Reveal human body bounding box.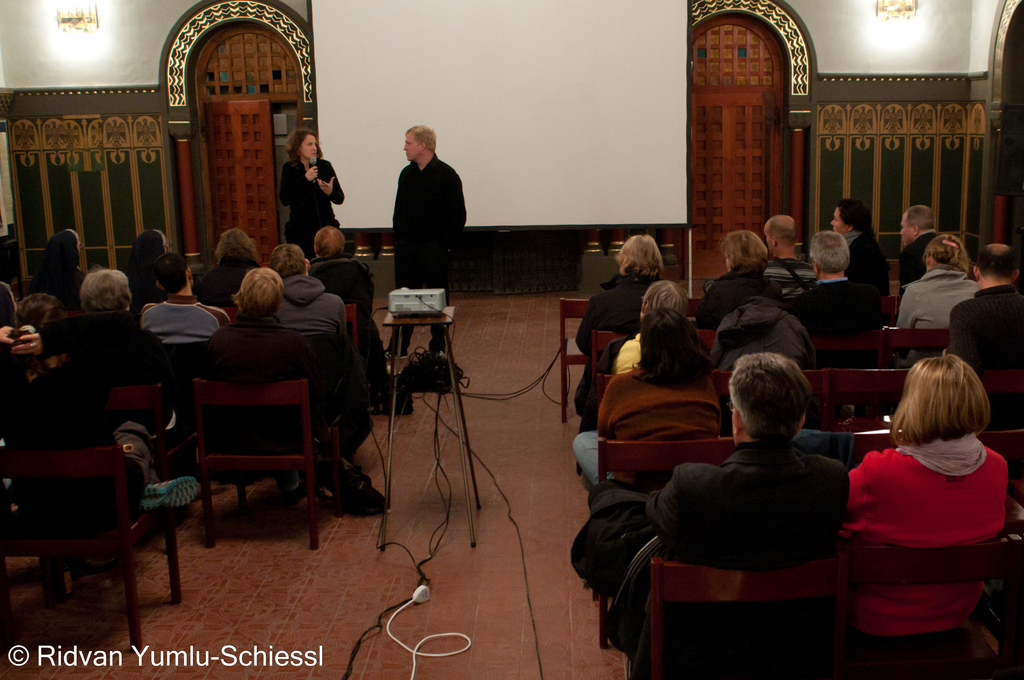
Revealed: <region>896, 223, 988, 321</region>.
